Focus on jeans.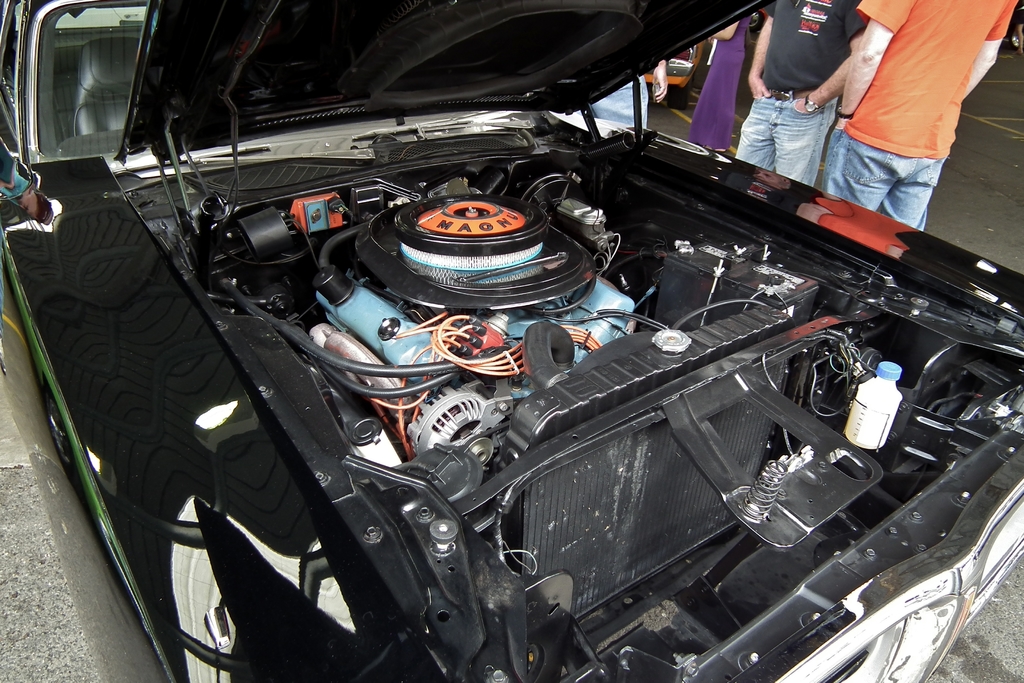
Focused at [left=728, top=92, right=840, bottom=192].
